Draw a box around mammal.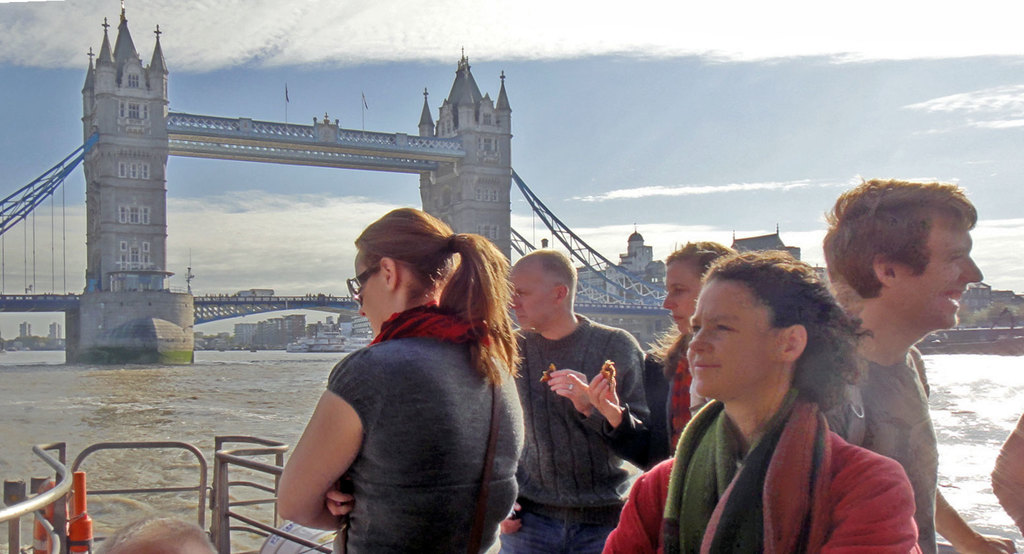
[x1=93, y1=514, x2=223, y2=553].
